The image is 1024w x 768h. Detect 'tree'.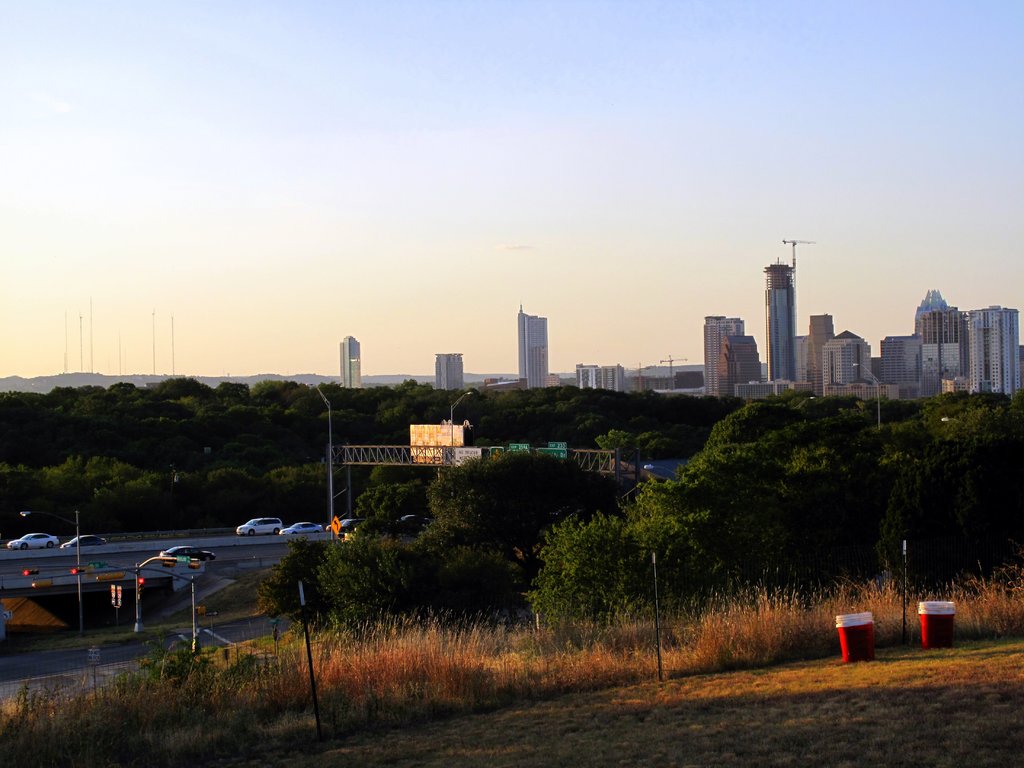
Detection: (left=523, top=471, right=724, bottom=629).
